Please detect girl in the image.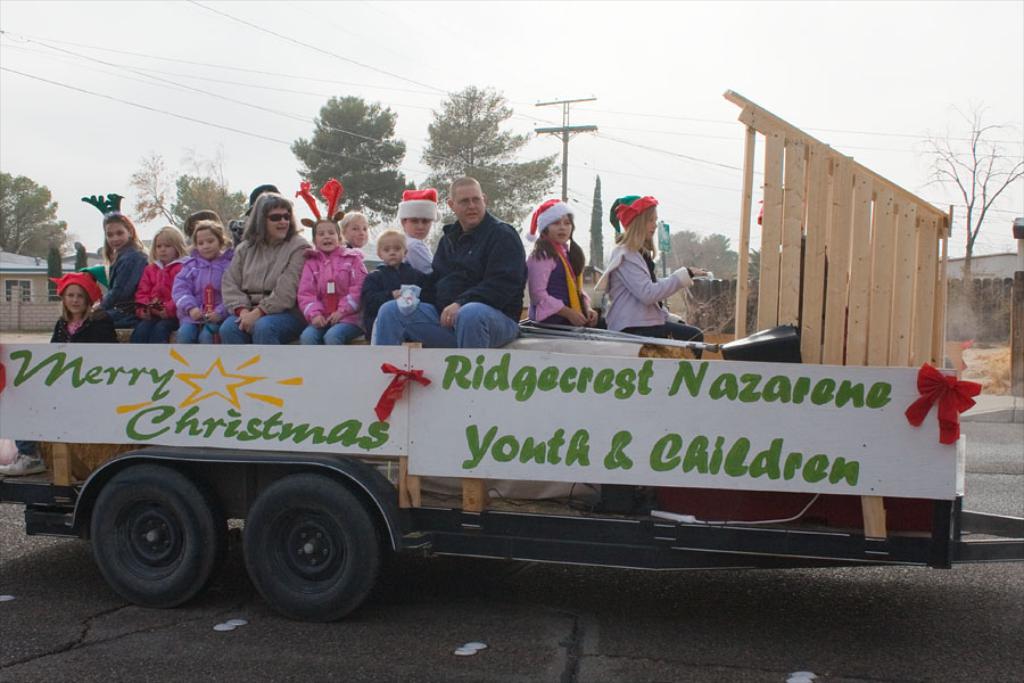
<bbox>593, 197, 711, 345</bbox>.
